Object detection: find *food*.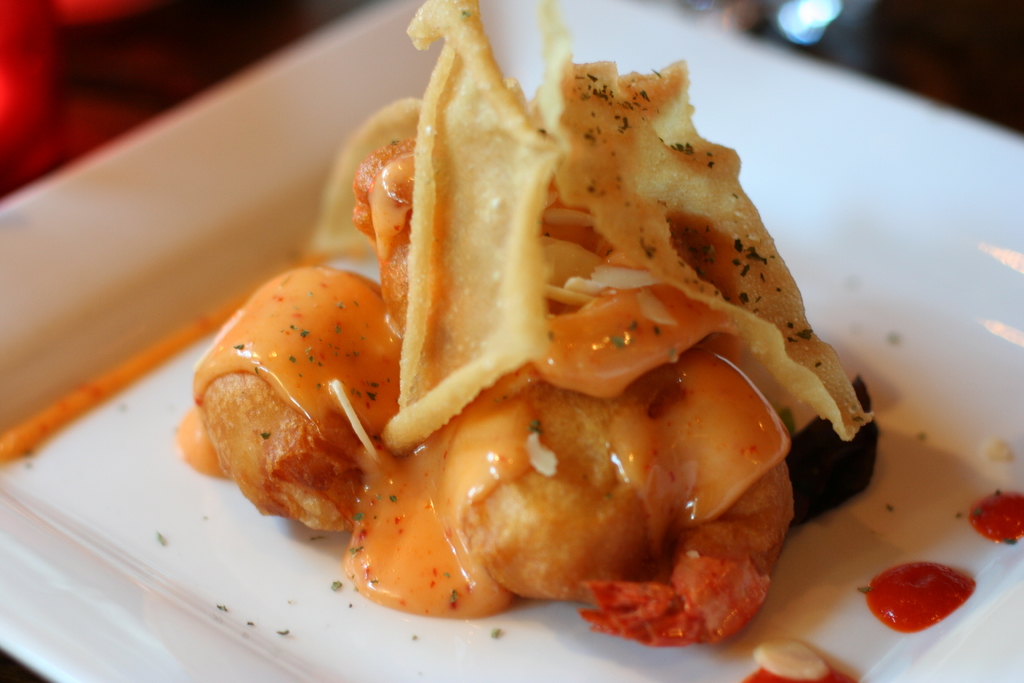
bbox=[739, 639, 854, 682].
